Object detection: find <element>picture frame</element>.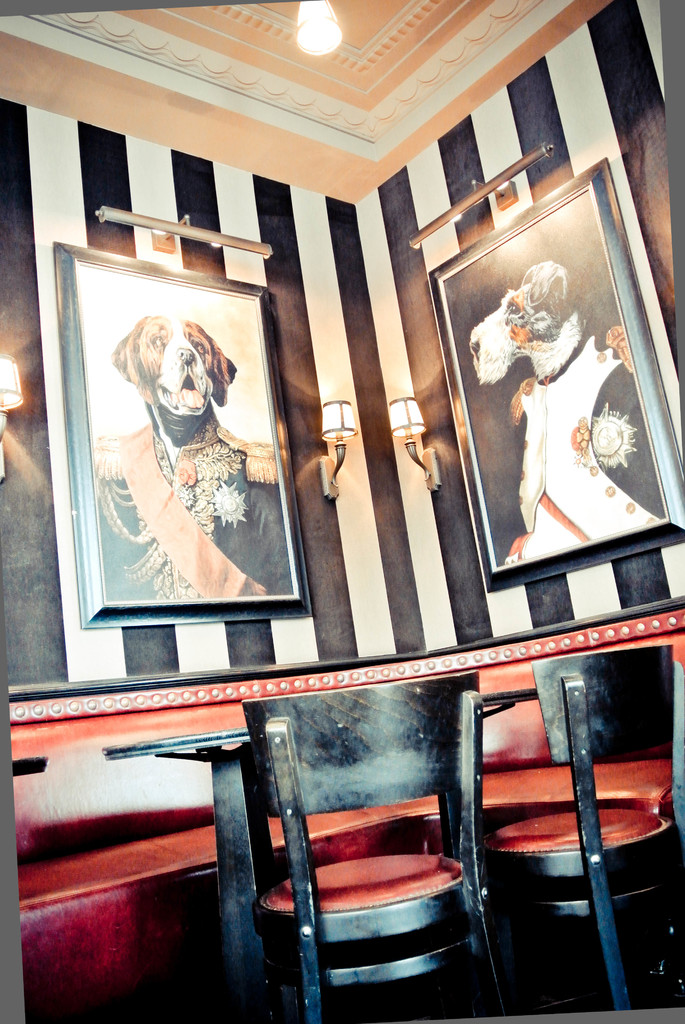
crop(426, 159, 684, 601).
